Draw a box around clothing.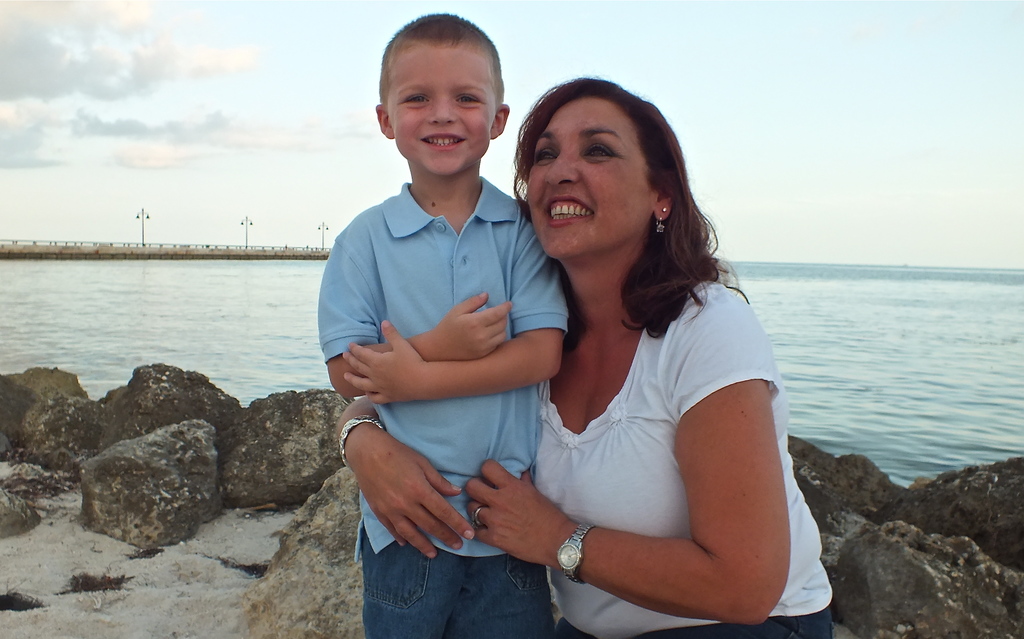
[531,278,835,638].
